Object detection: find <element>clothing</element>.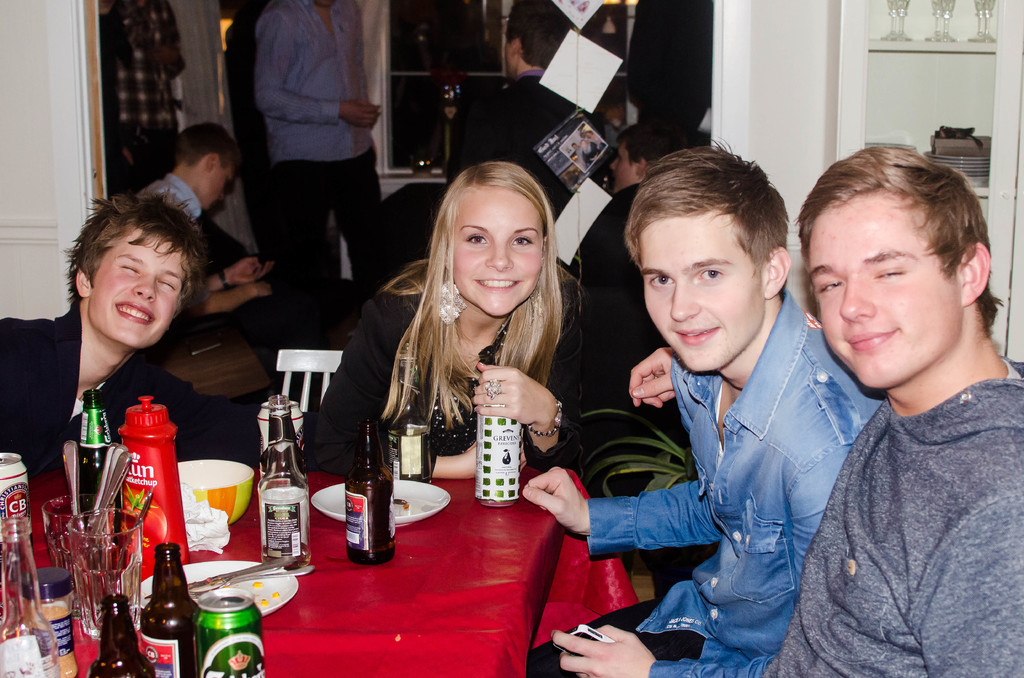
[left=302, top=268, right=601, bottom=478].
